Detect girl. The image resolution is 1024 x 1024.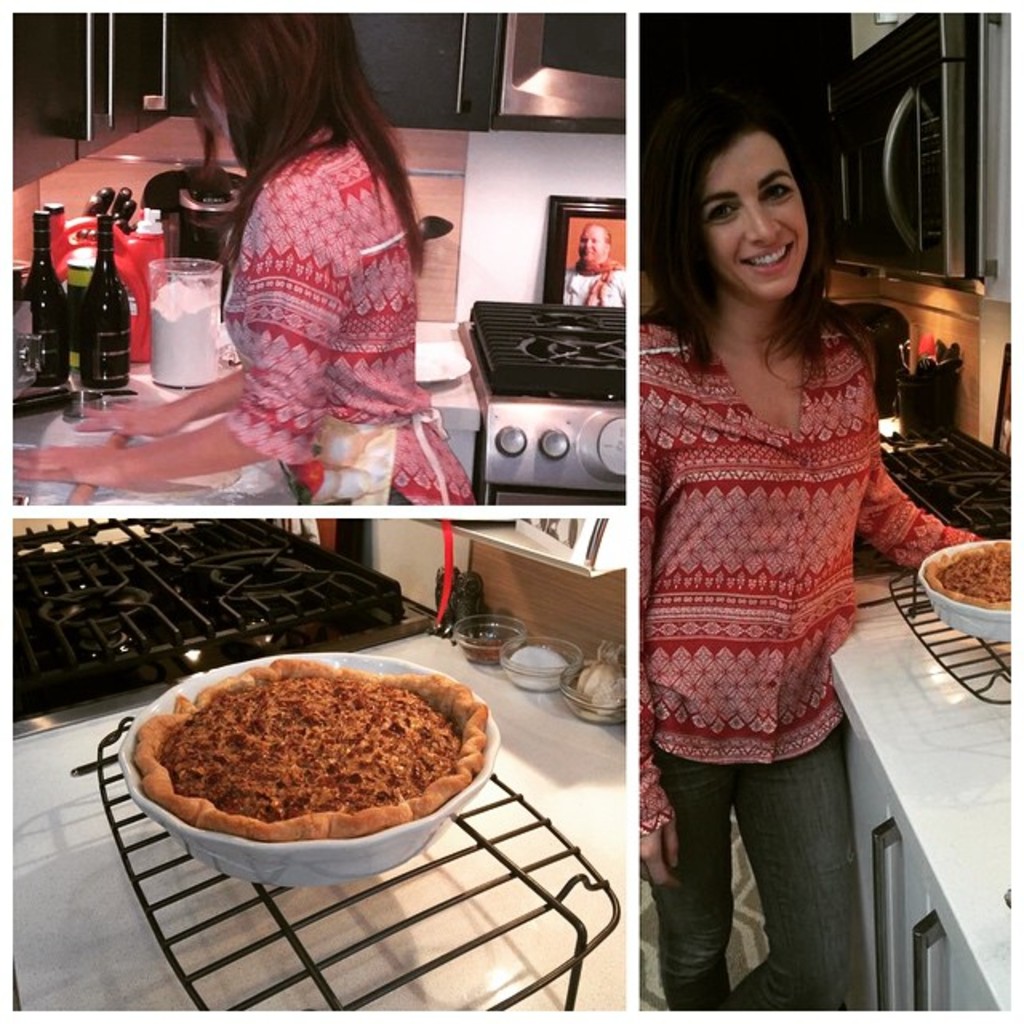
[638, 115, 1013, 1021].
